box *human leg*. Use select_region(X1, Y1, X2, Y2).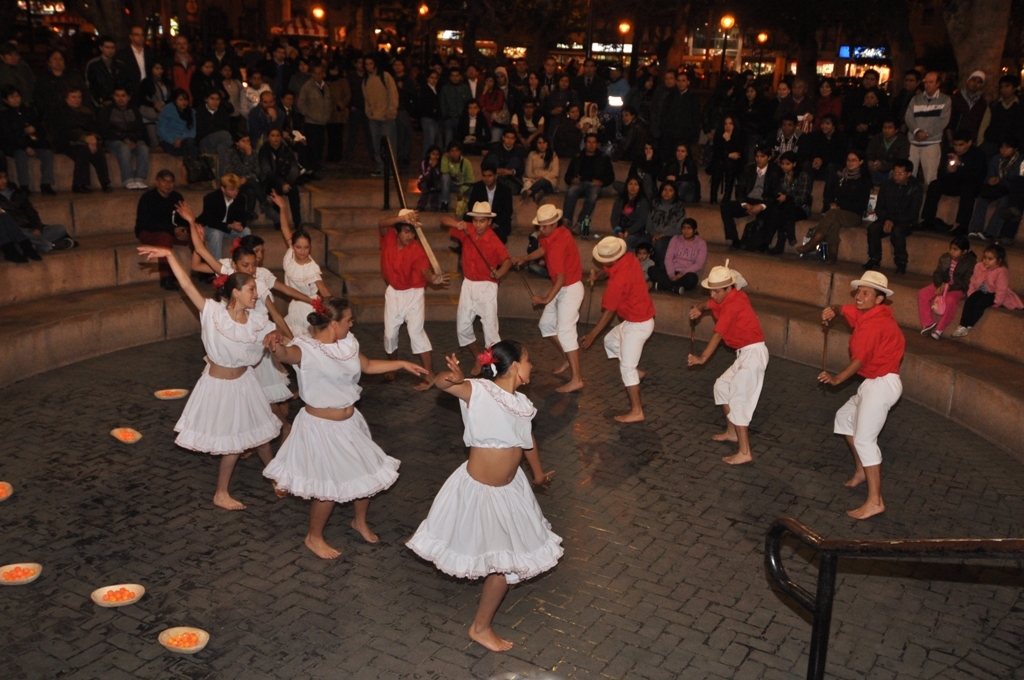
select_region(220, 438, 238, 517).
